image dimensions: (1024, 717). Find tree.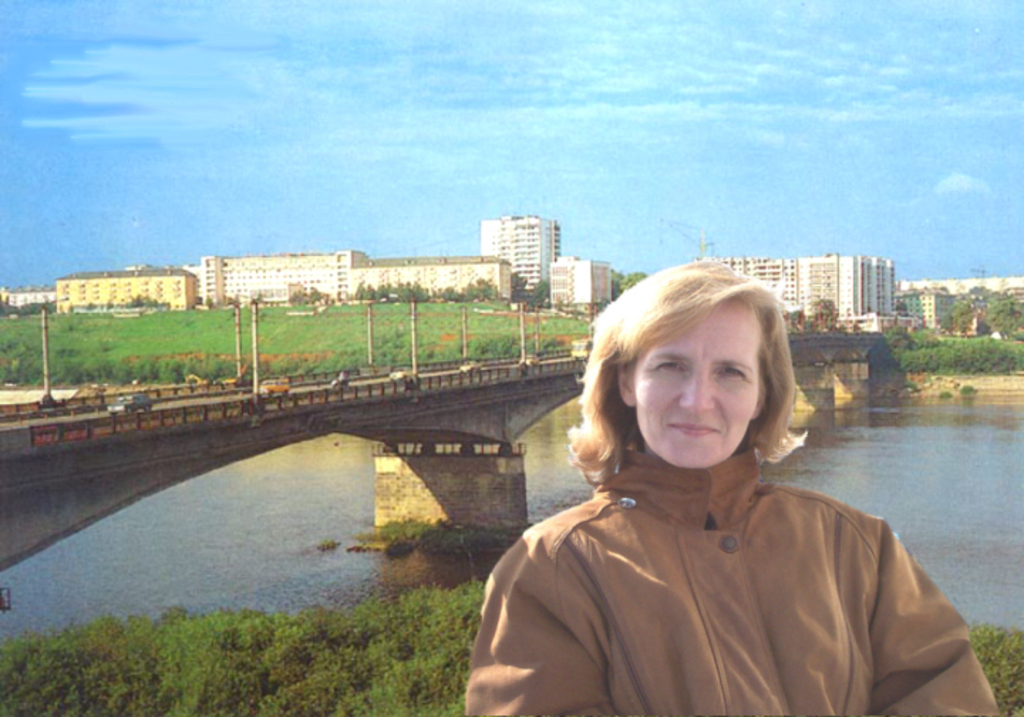
crop(953, 290, 987, 346).
